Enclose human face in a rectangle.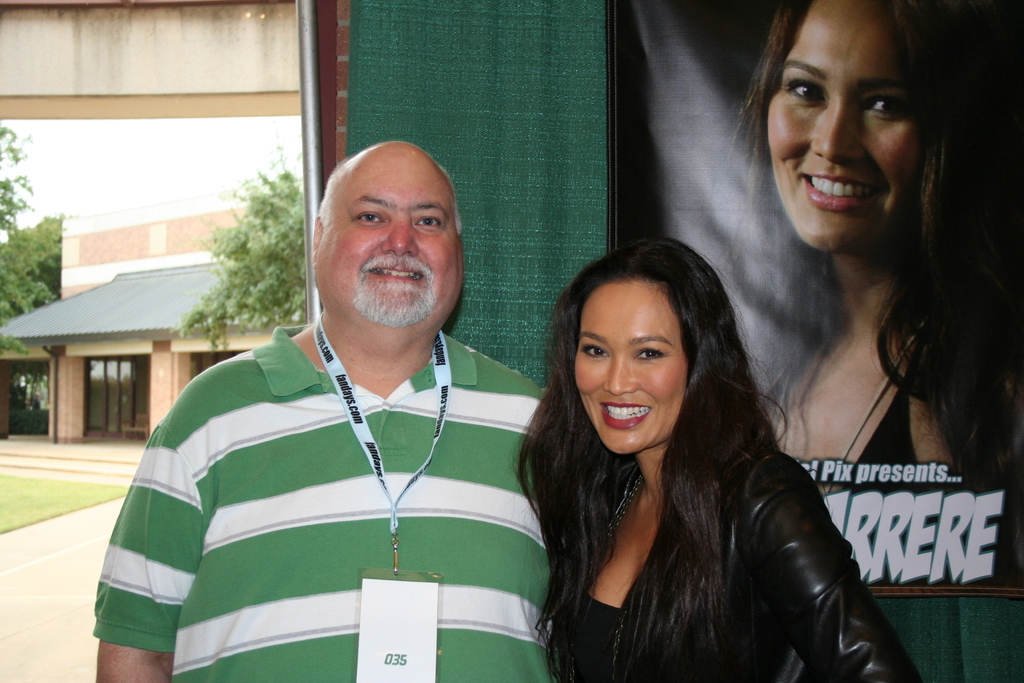
left=316, top=149, right=463, bottom=329.
